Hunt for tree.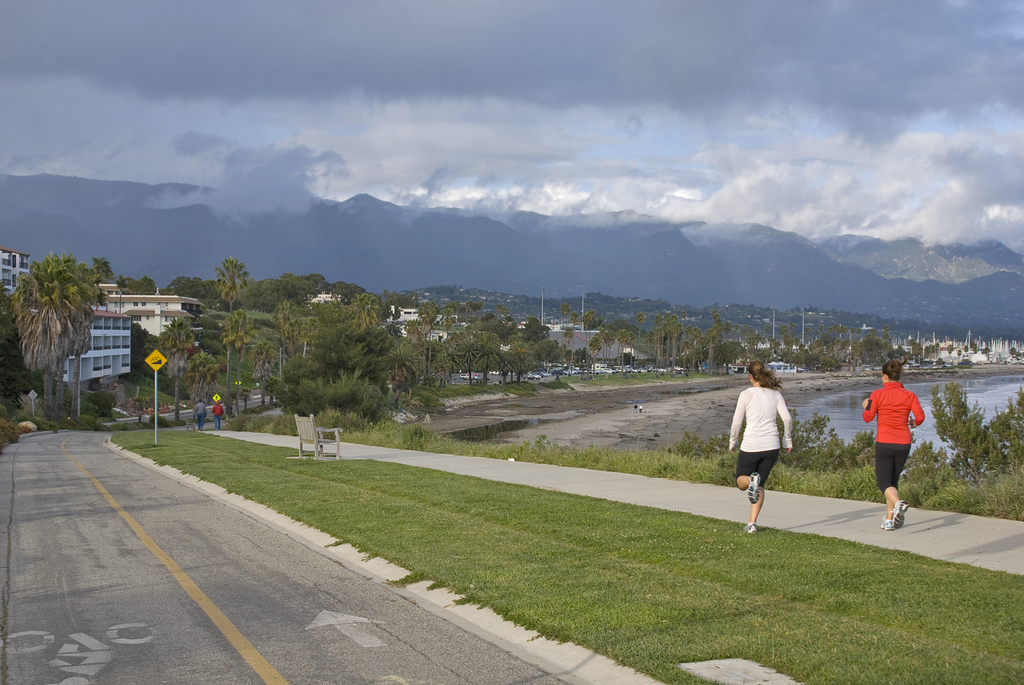
Hunted down at region(501, 355, 509, 380).
